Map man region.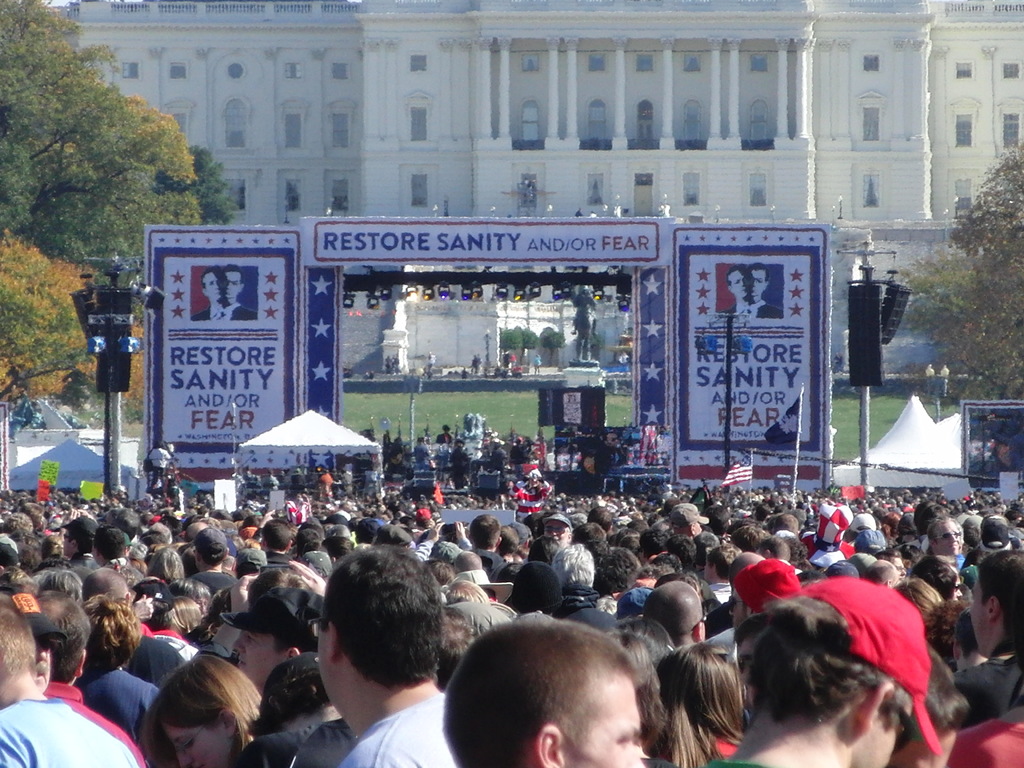
Mapped to (82,569,140,594).
